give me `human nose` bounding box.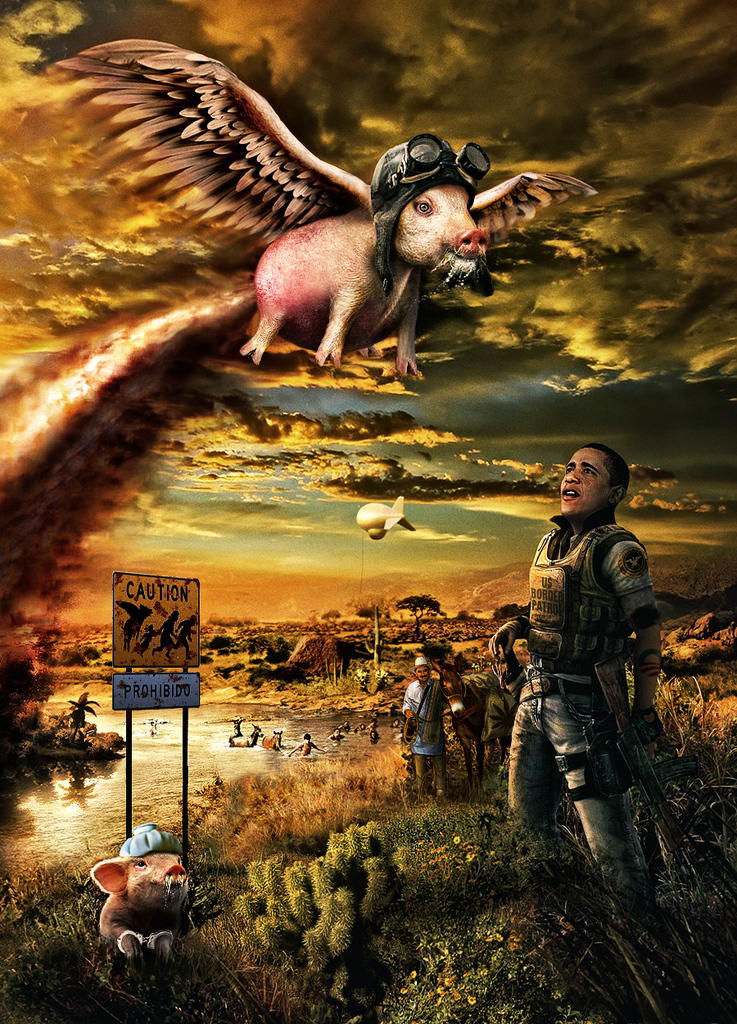
{"left": 564, "top": 466, "right": 578, "bottom": 483}.
